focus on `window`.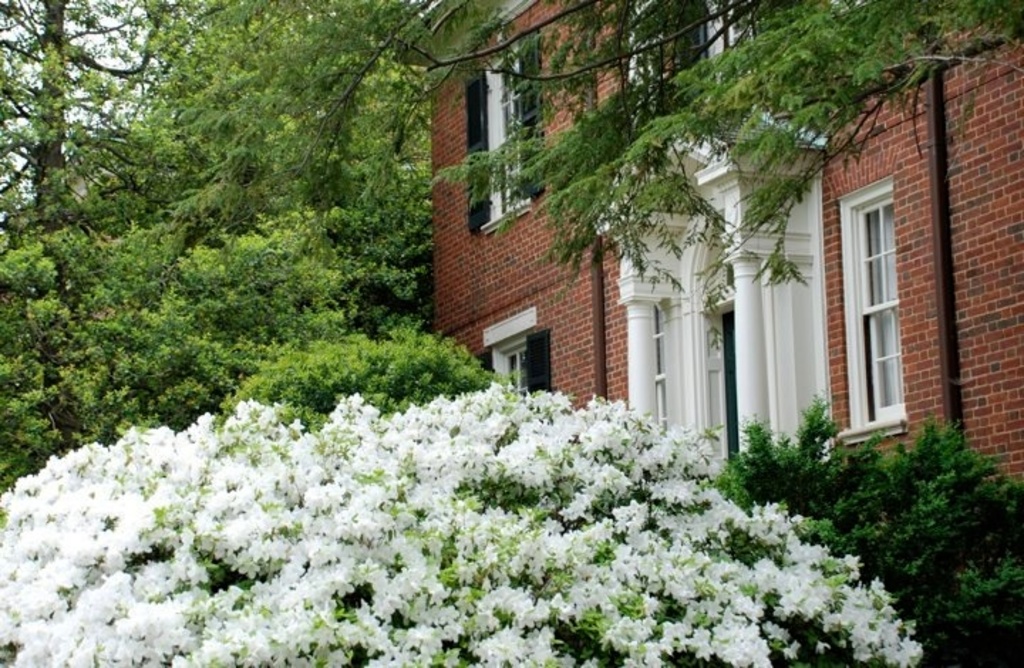
Focused at <bbox>462, 30, 548, 232</bbox>.
